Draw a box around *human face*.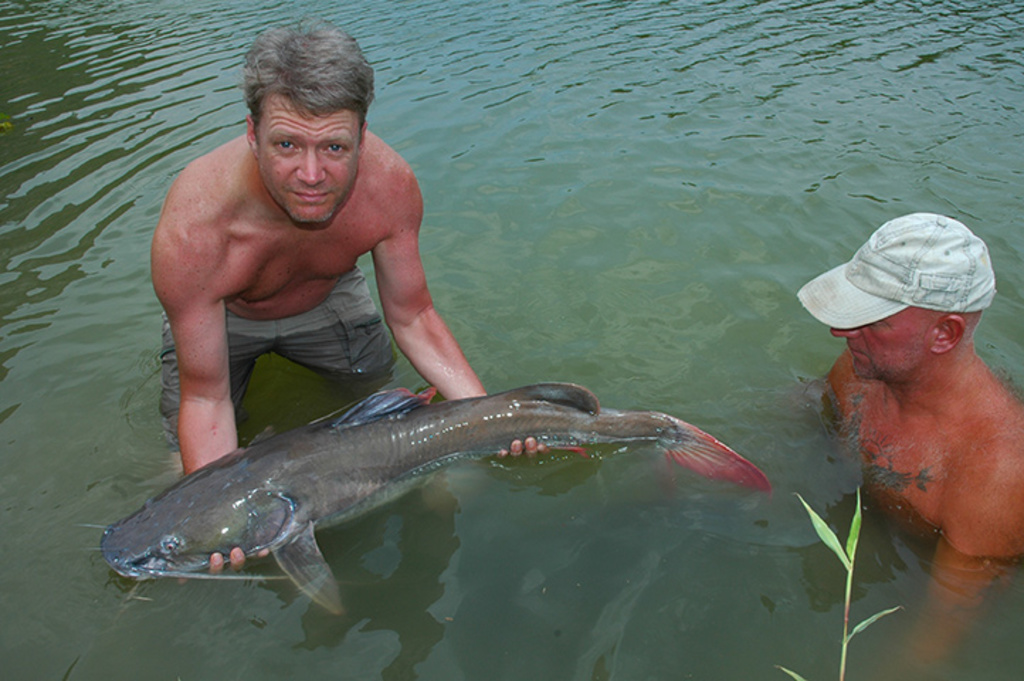
left=828, top=309, right=935, bottom=383.
